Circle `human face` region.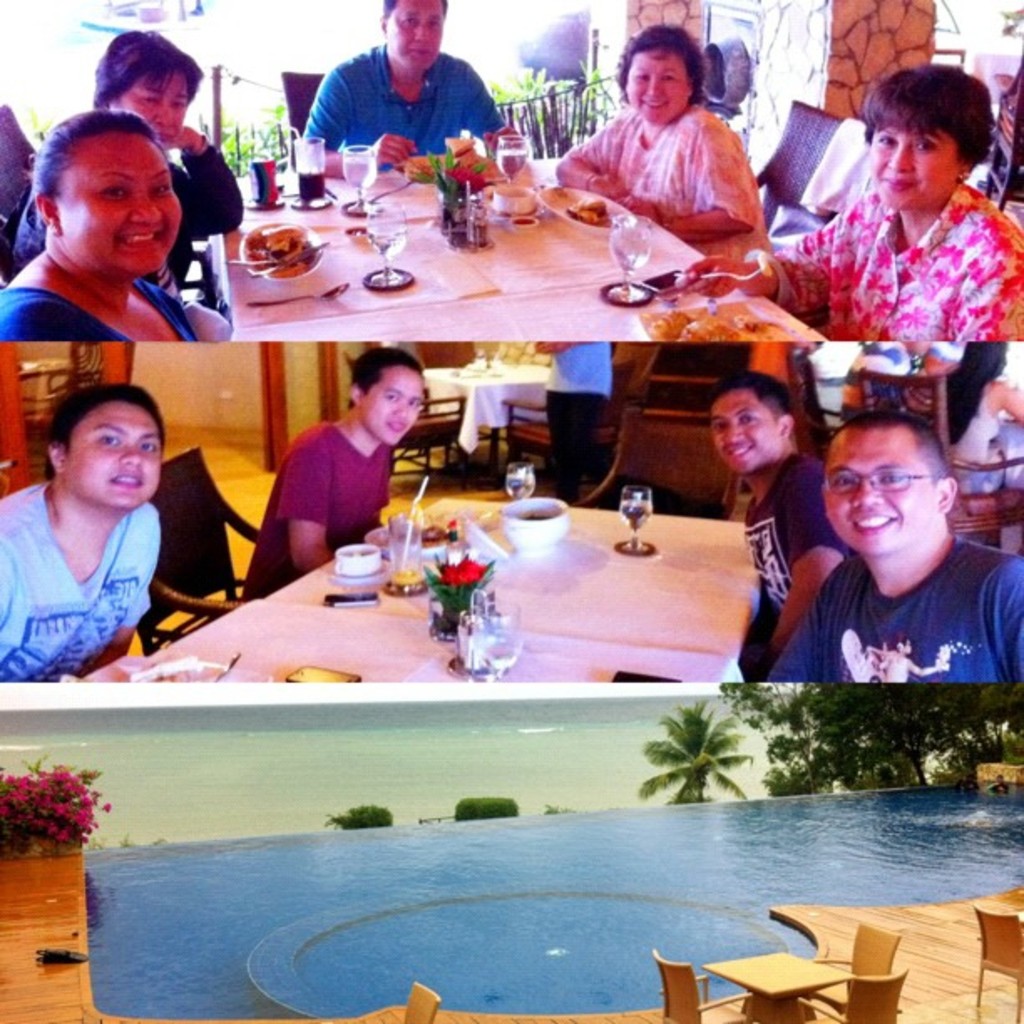
Region: <region>112, 70, 187, 139</region>.
